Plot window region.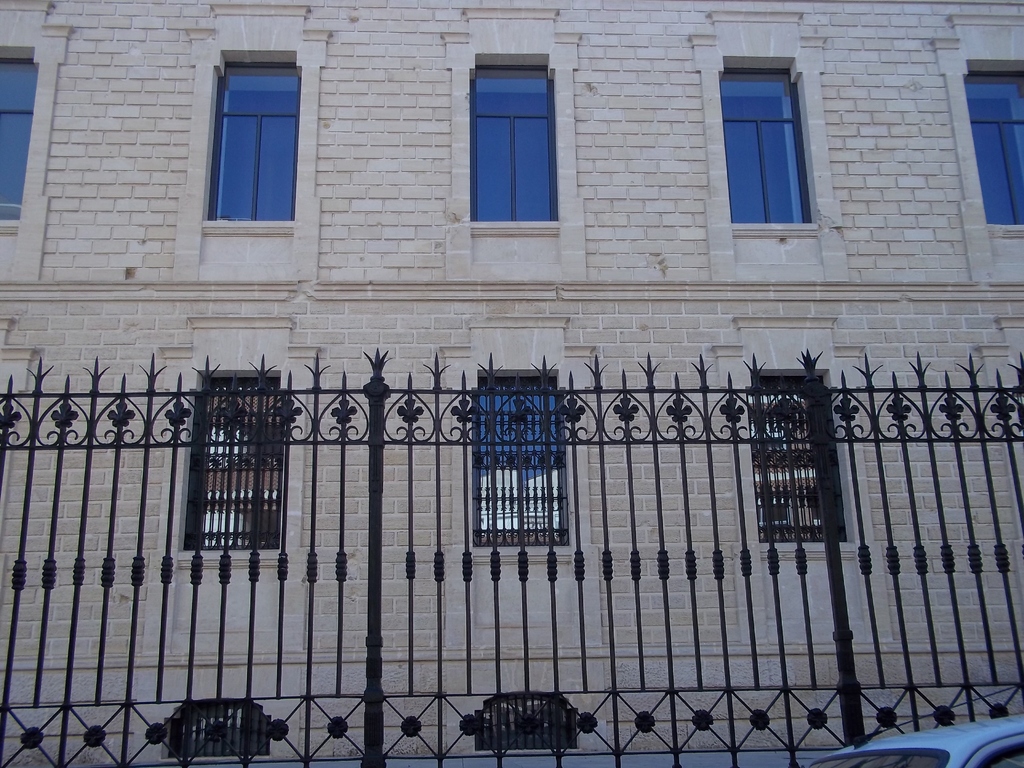
Plotted at bbox=(961, 58, 1023, 226).
